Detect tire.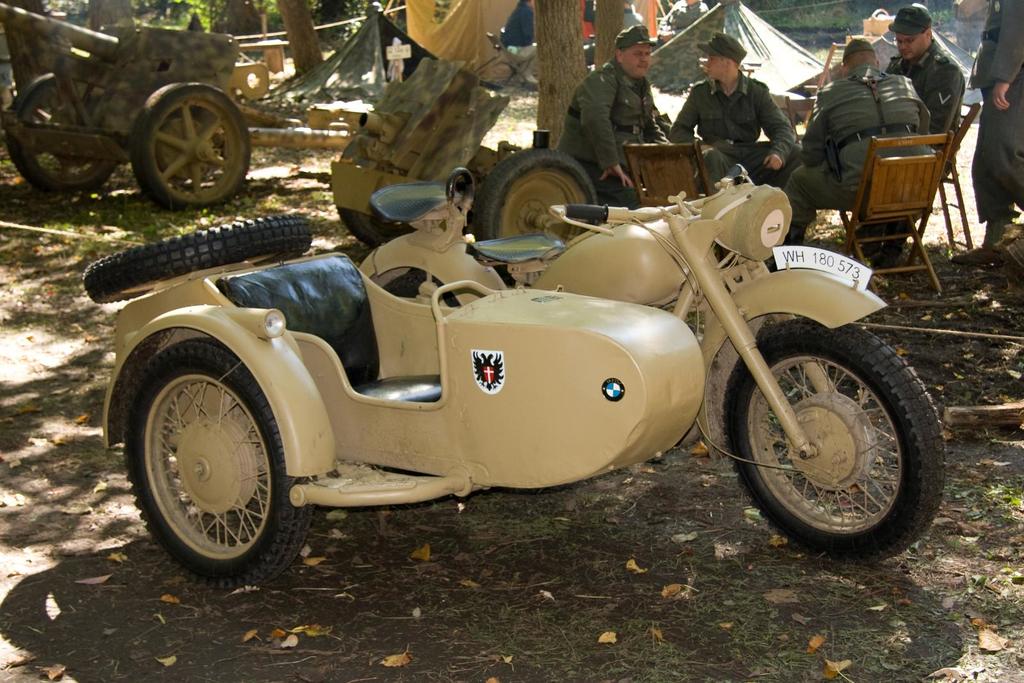
Detected at bbox=[88, 218, 307, 302].
